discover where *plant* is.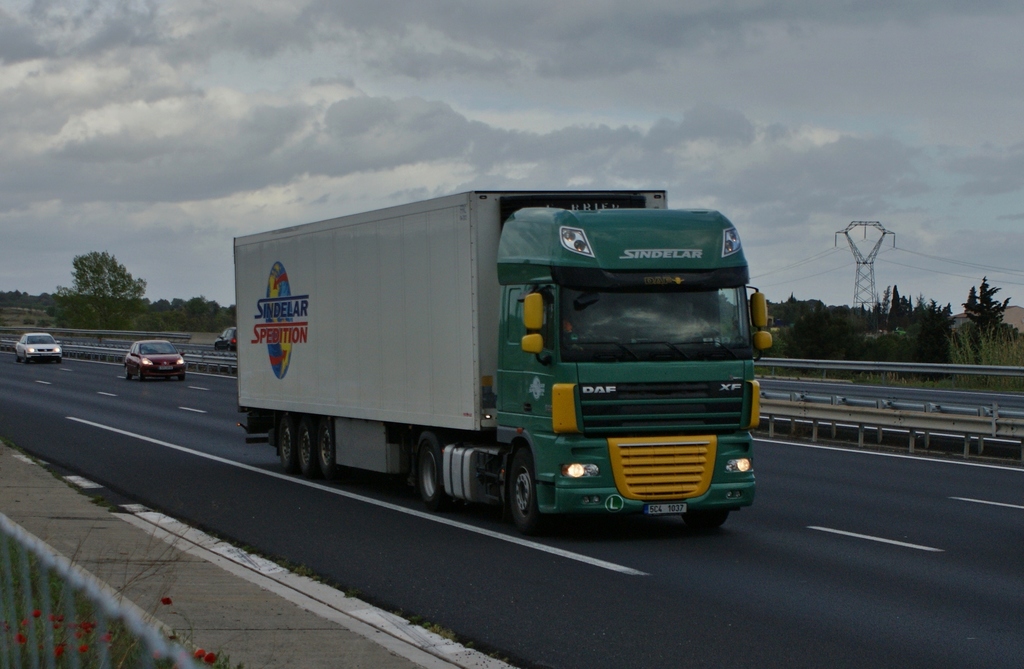
Discovered at x1=36 y1=314 x2=52 y2=327.
